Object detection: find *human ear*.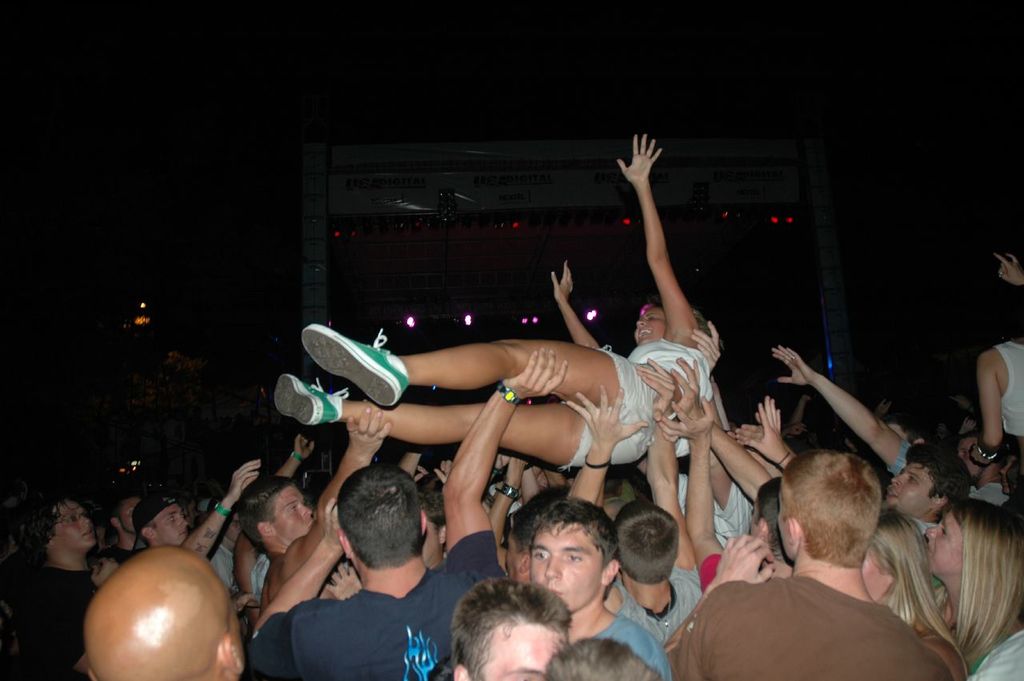
453/663/469/679.
